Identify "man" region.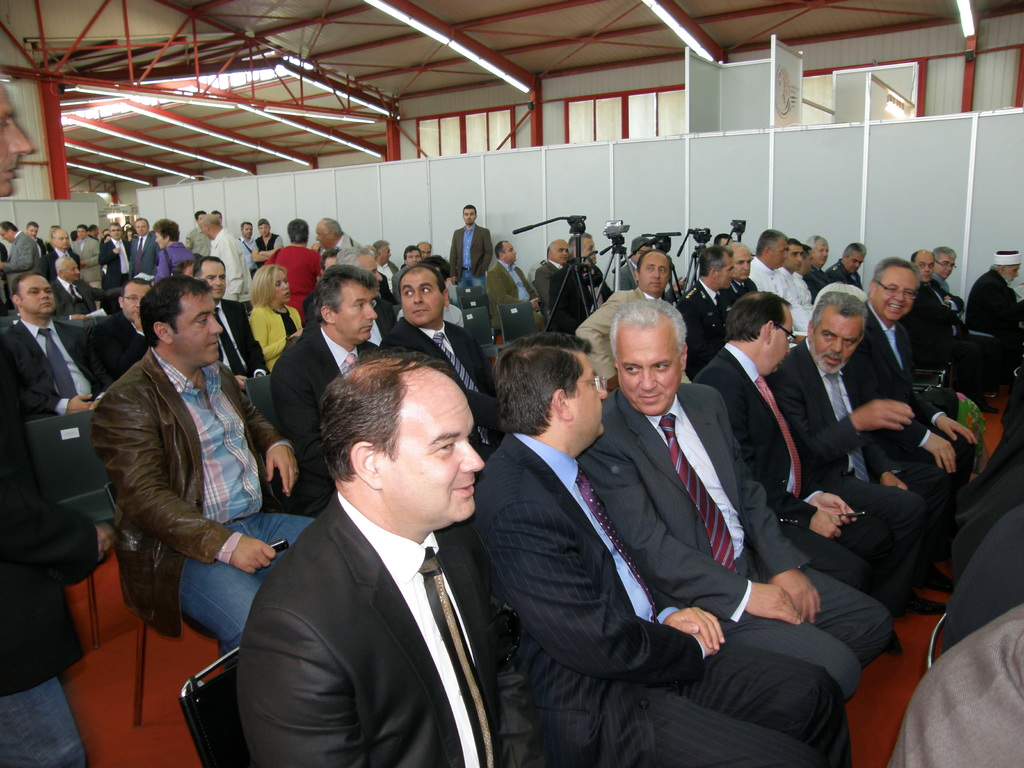
Region: [448,198,488,288].
